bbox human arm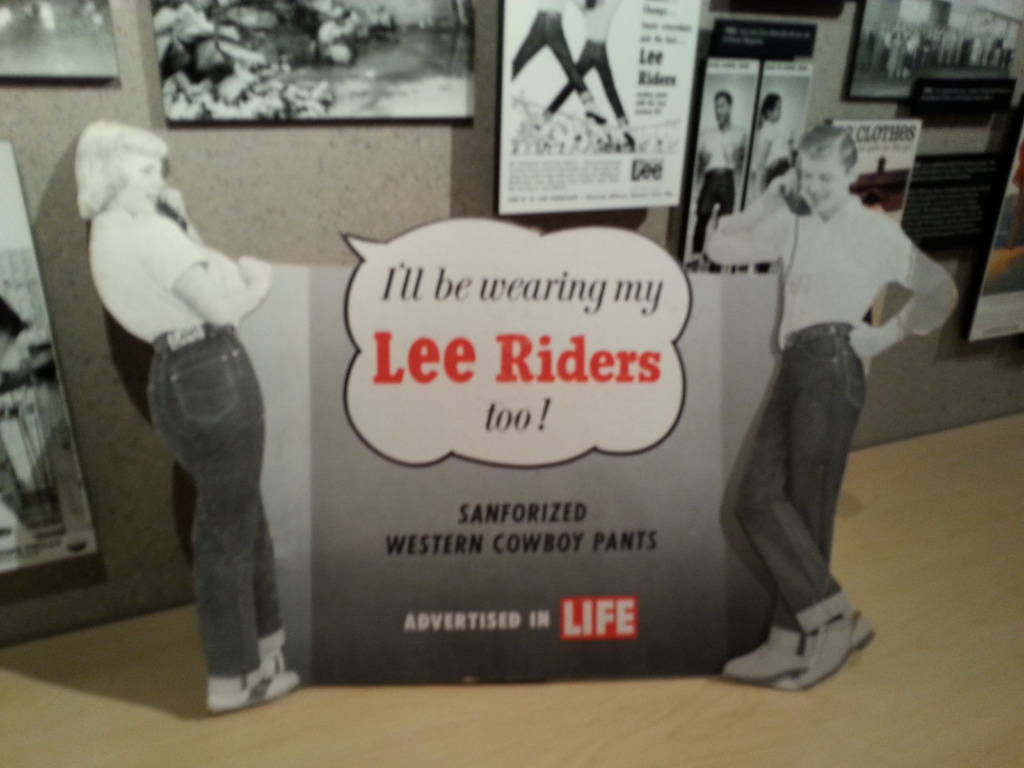
left=149, top=217, right=275, bottom=324
